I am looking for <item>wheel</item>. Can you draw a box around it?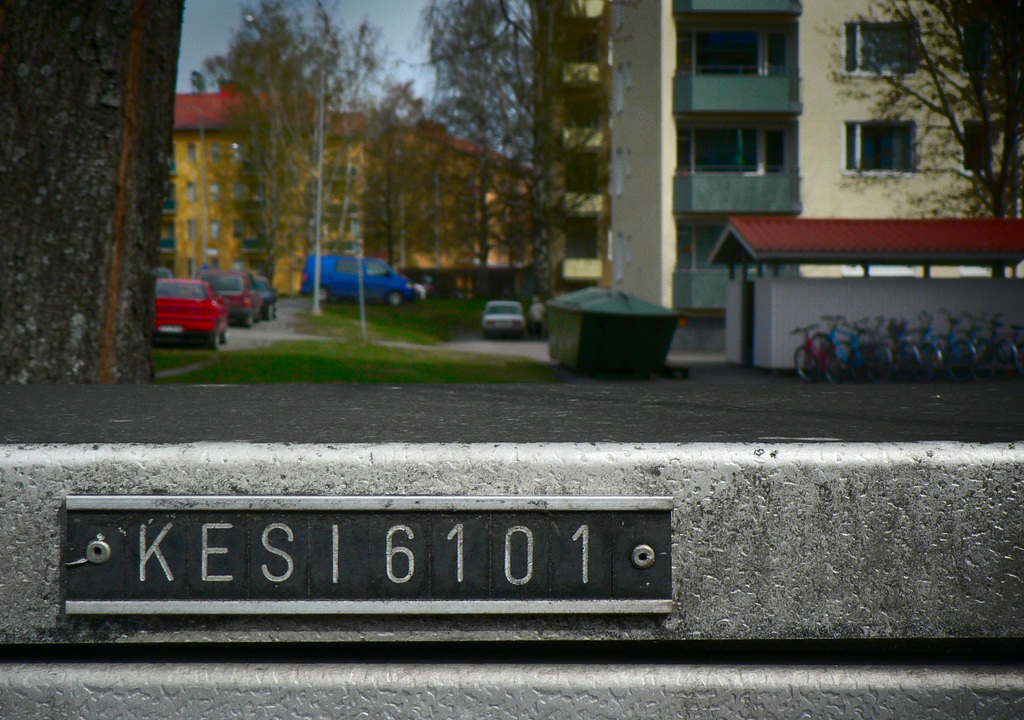
Sure, the bounding box is region(385, 286, 403, 309).
